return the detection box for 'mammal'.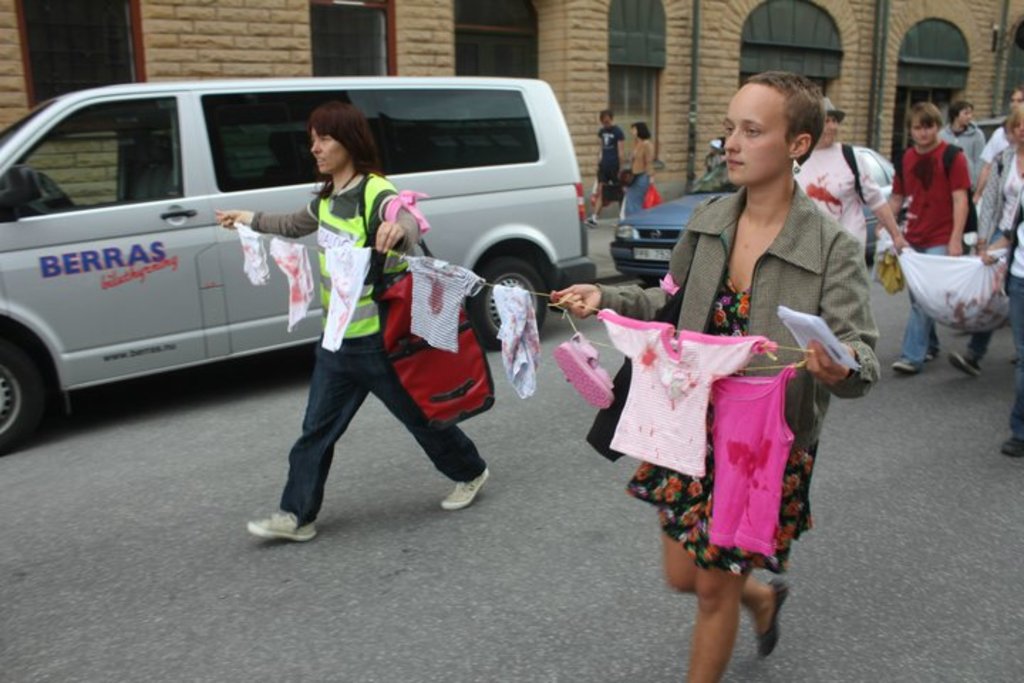
<region>785, 94, 913, 283</region>.
